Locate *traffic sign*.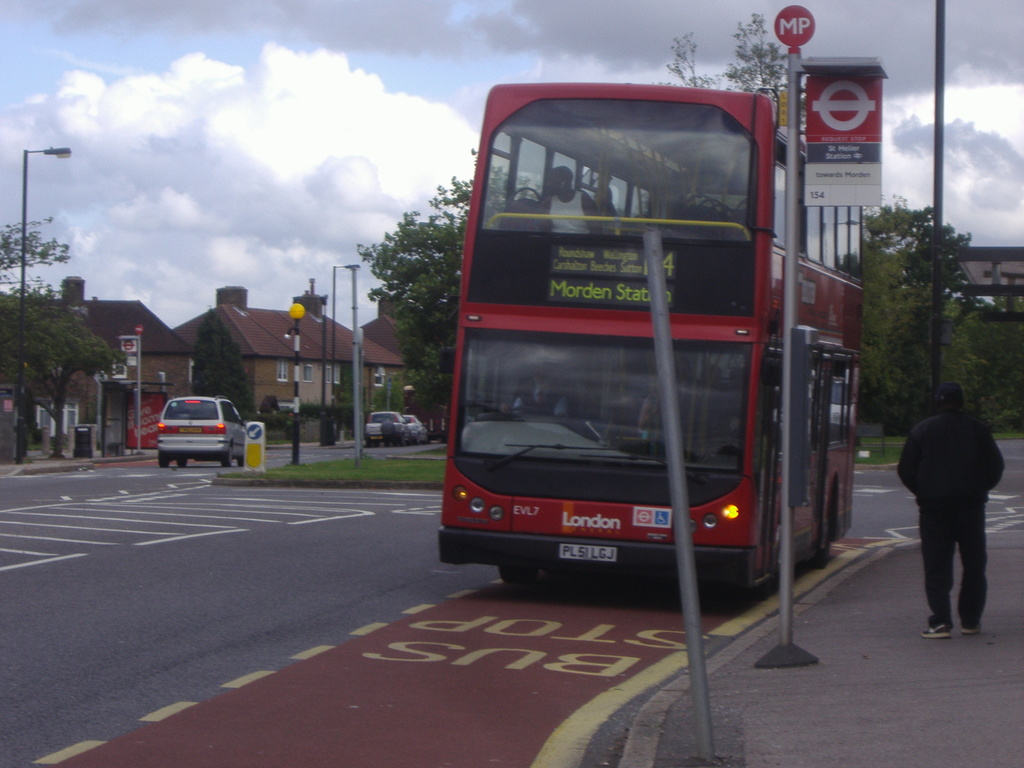
Bounding box: 805/77/884/144.
